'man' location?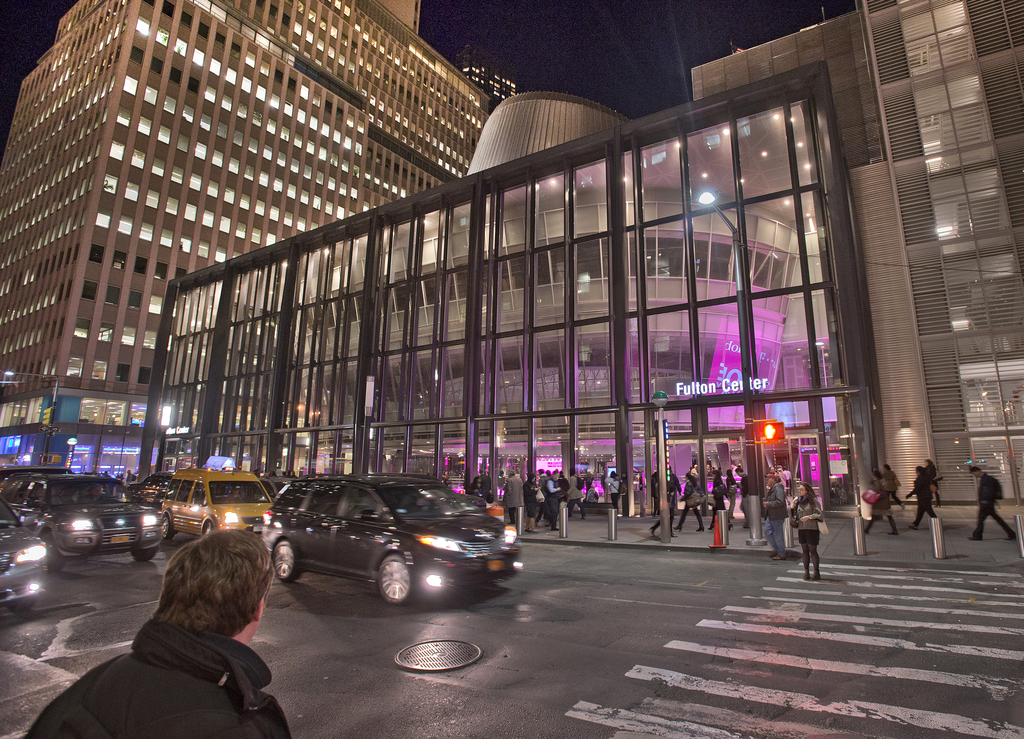
761/474/791/554
